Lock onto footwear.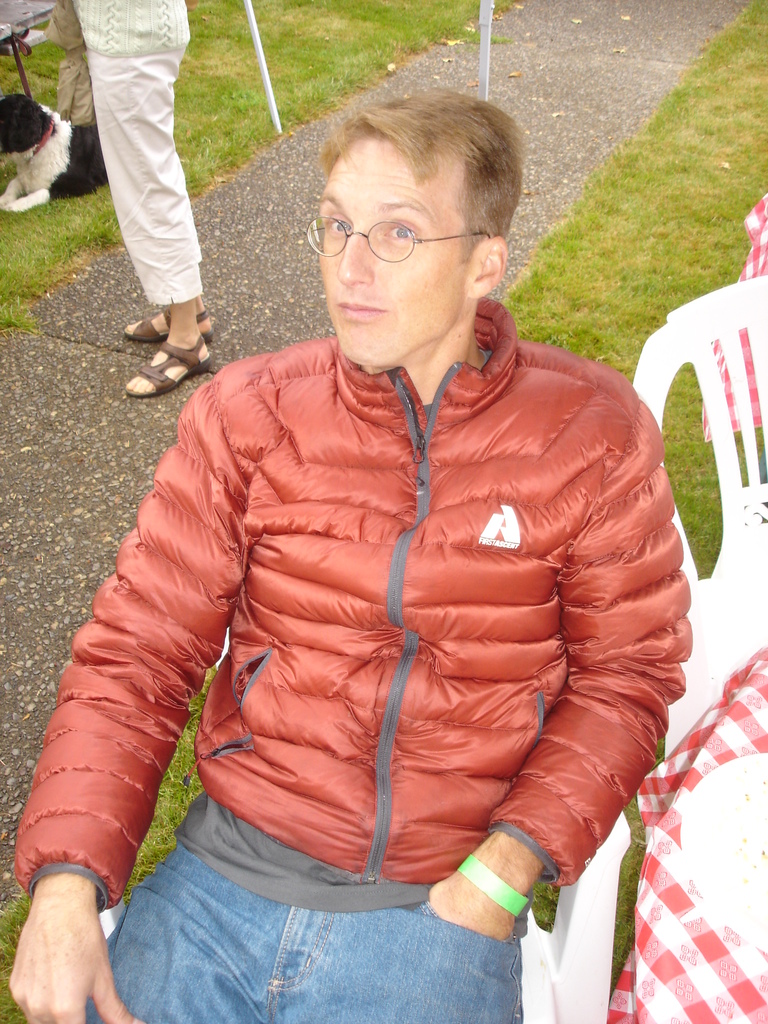
Locked: select_region(120, 291, 201, 385).
